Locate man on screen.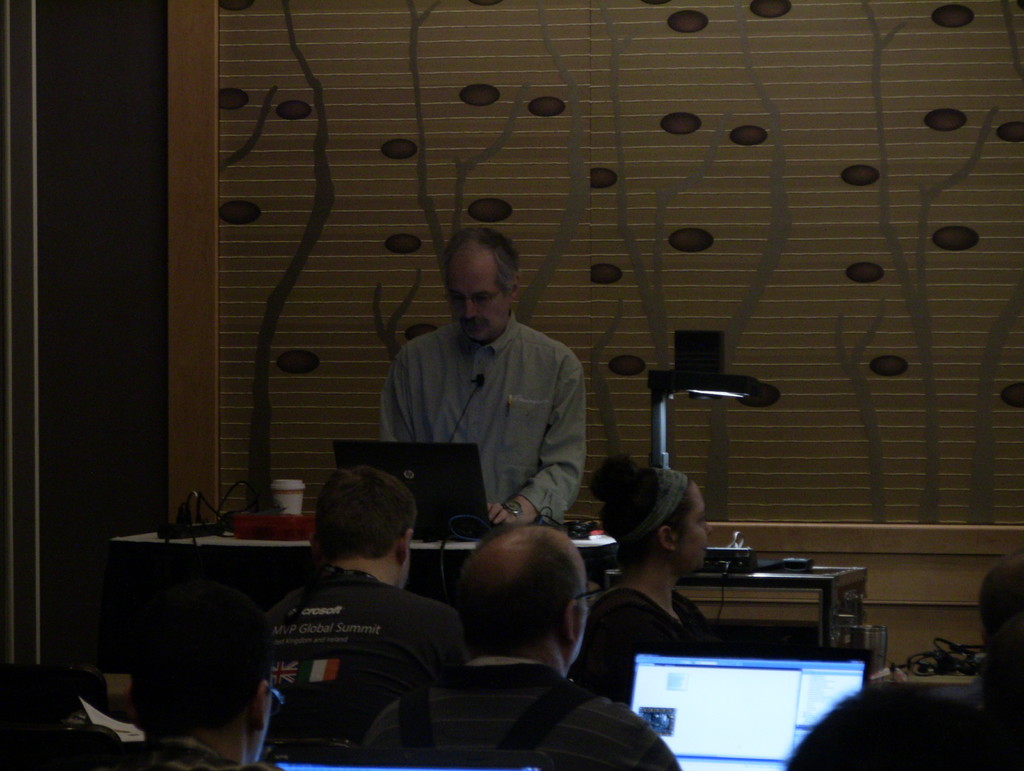
On screen at 354 239 612 539.
